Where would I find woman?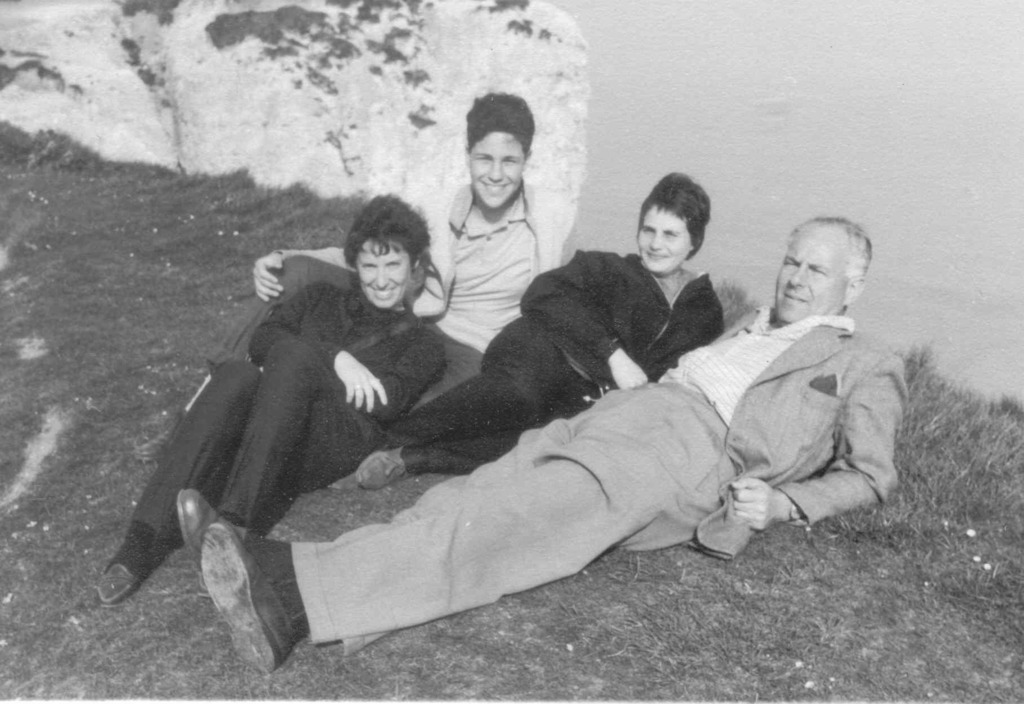
At pyautogui.locateOnScreen(354, 167, 712, 482).
